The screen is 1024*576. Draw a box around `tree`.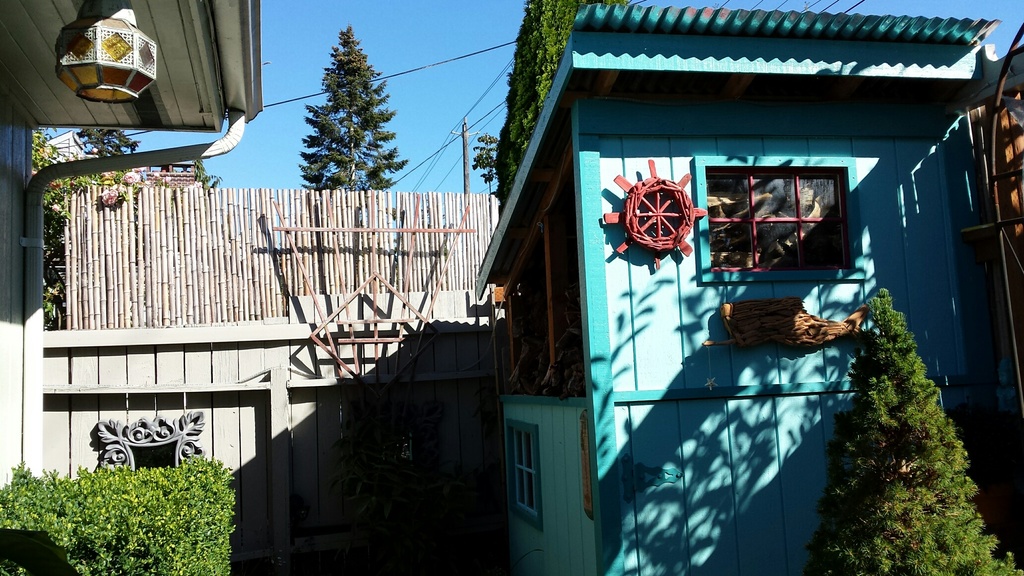
box=[199, 159, 220, 185].
